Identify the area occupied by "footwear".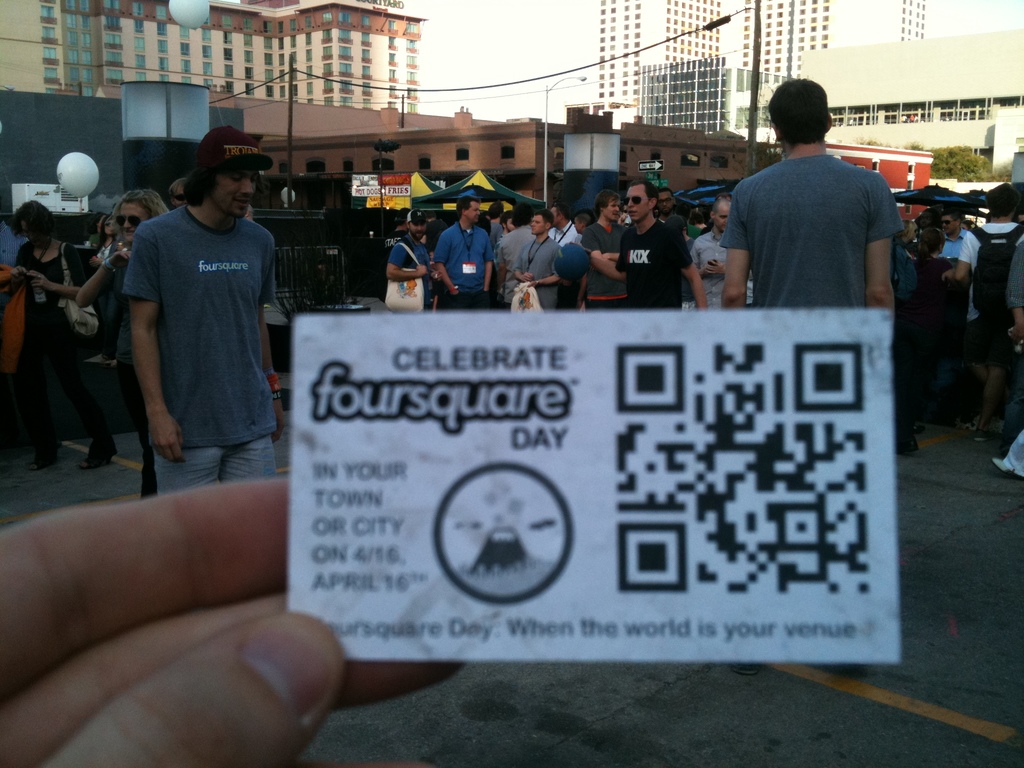
Area: l=909, t=422, r=925, b=433.
